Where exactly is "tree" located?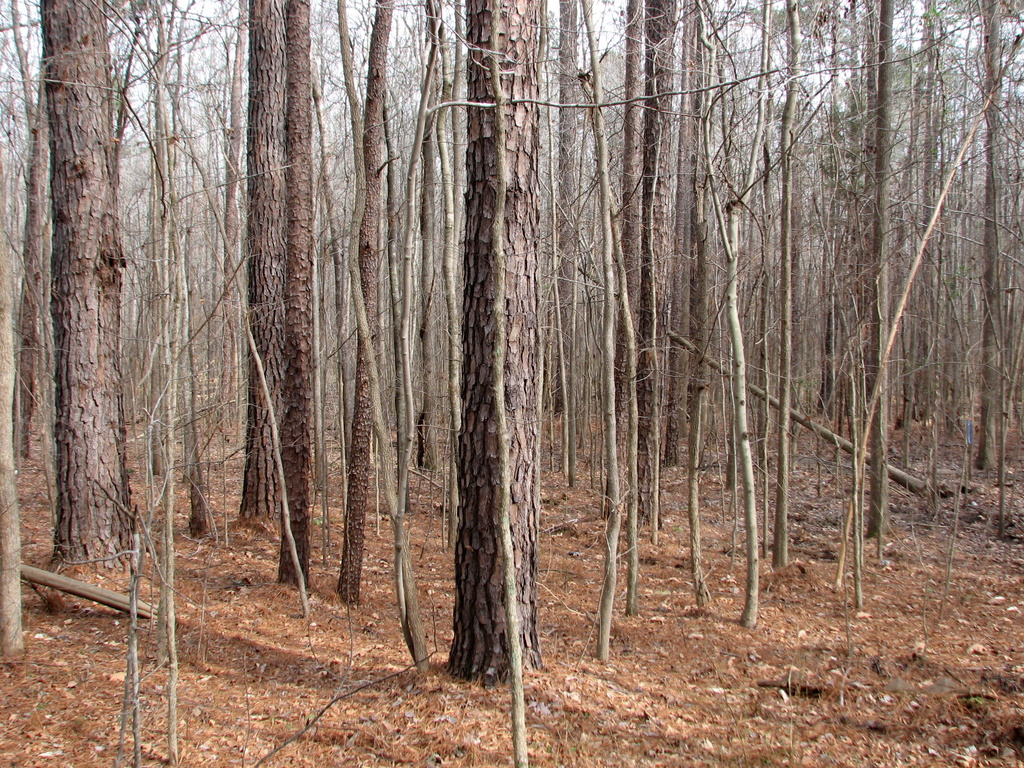
Its bounding box is [x1=338, y1=0, x2=445, y2=611].
